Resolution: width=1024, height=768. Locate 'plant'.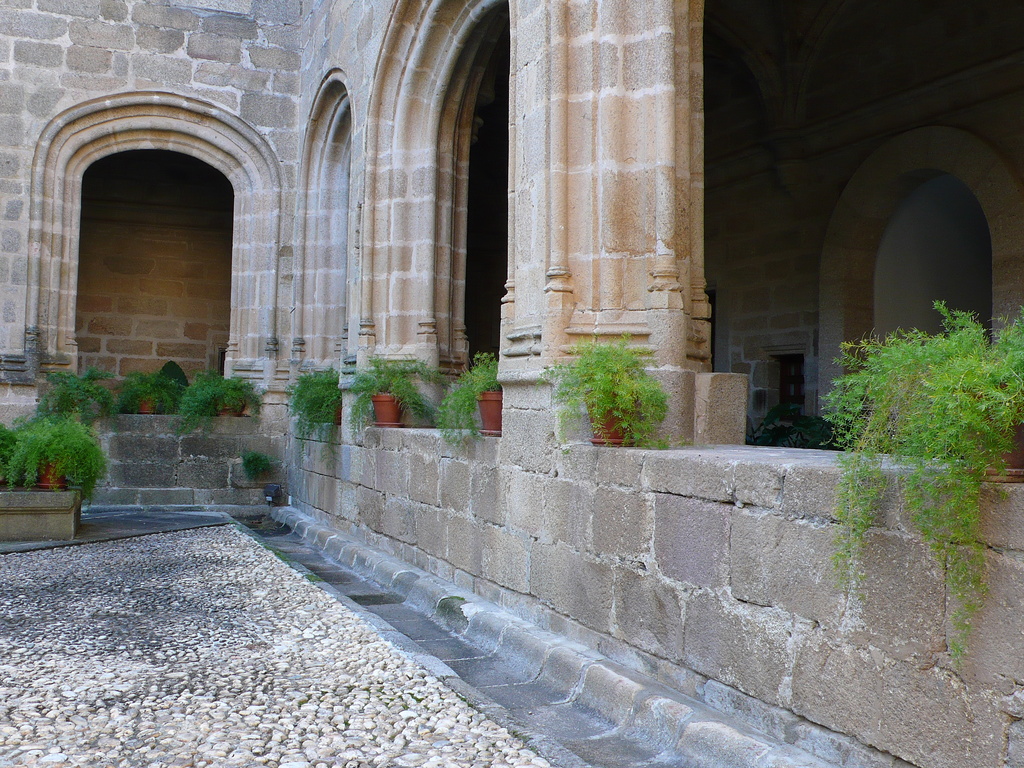
pyautogui.locateOnScreen(40, 361, 112, 420).
